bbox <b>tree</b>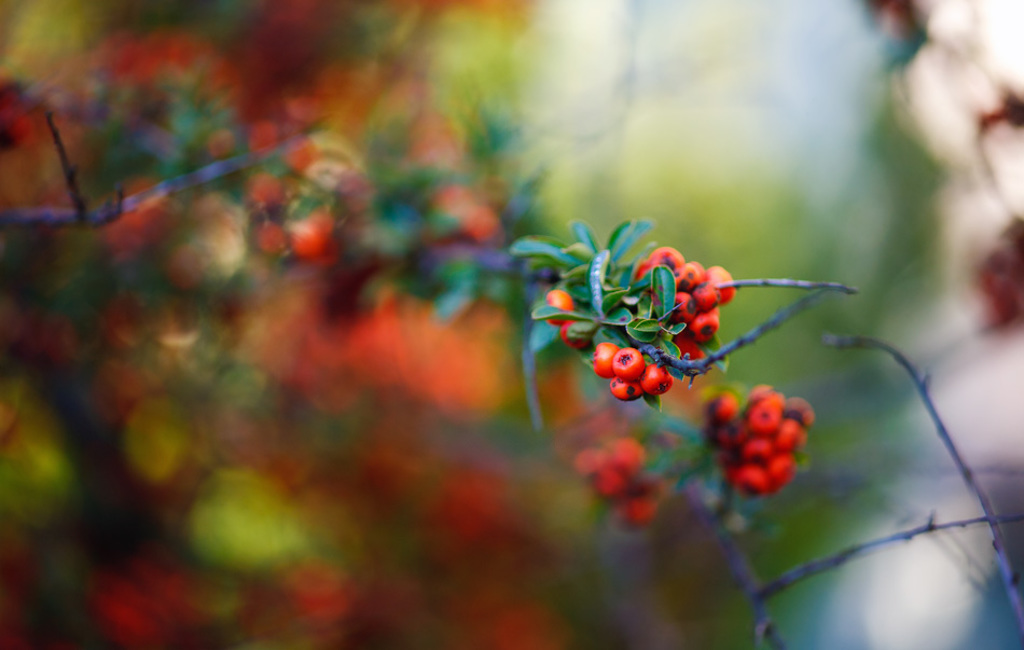
Rect(0, 0, 1023, 649)
